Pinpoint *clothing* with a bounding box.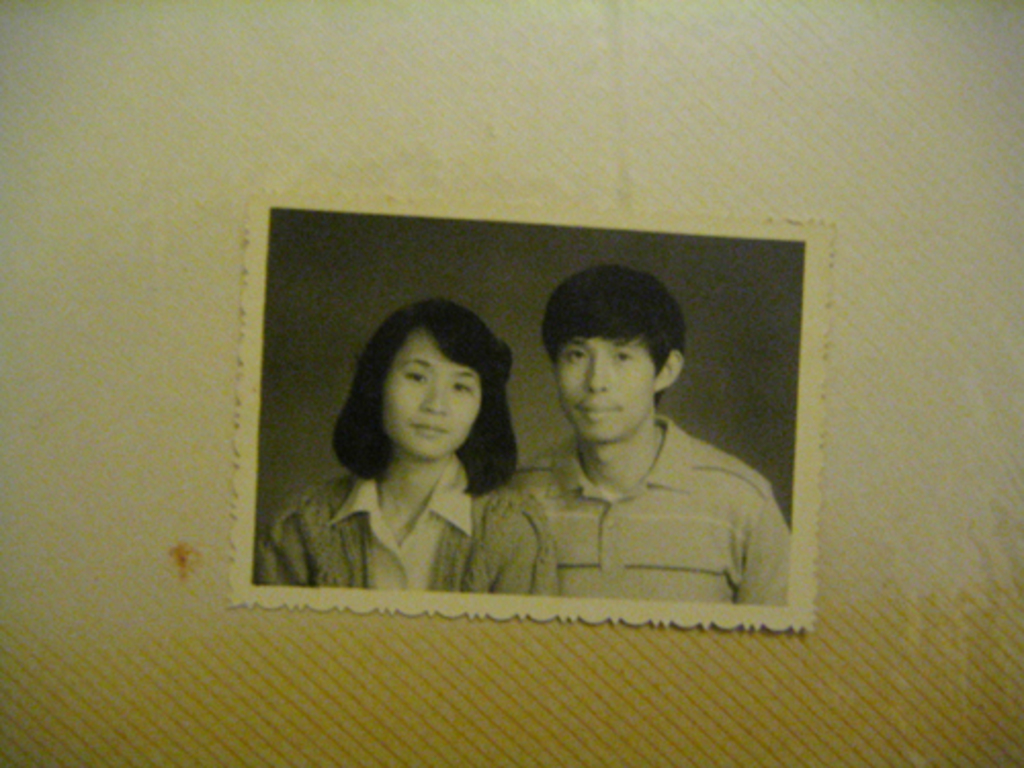
pyautogui.locateOnScreen(254, 457, 555, 604).
